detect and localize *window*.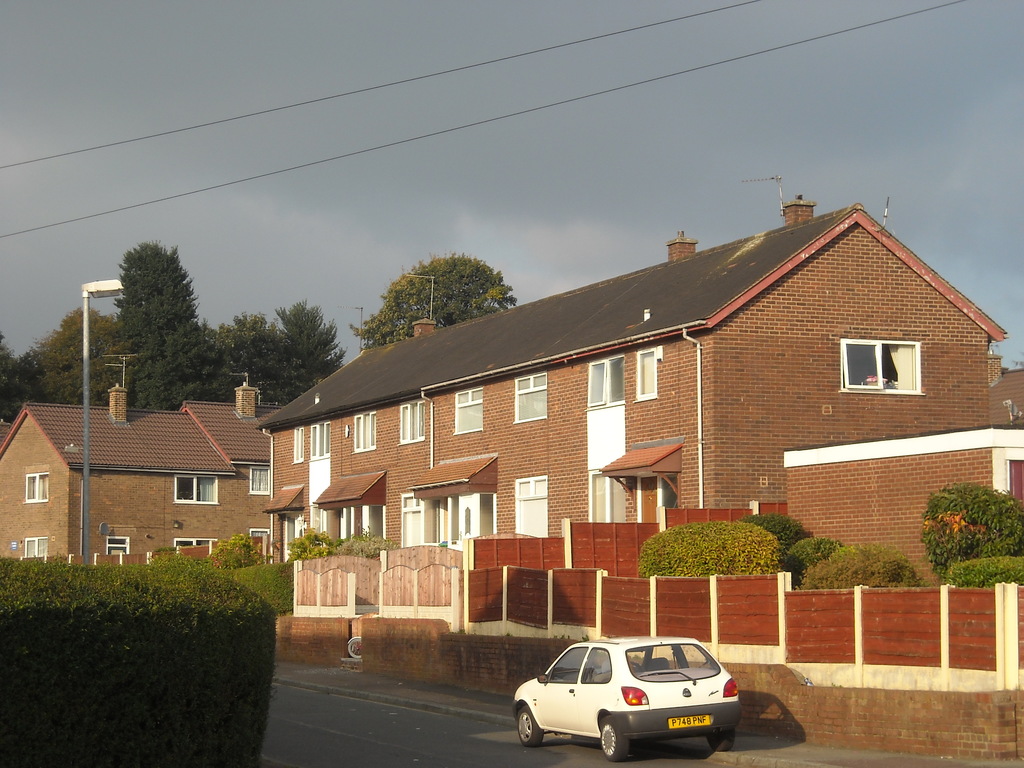
Localized at (left=171, top=470, right=221, bottom=507).
